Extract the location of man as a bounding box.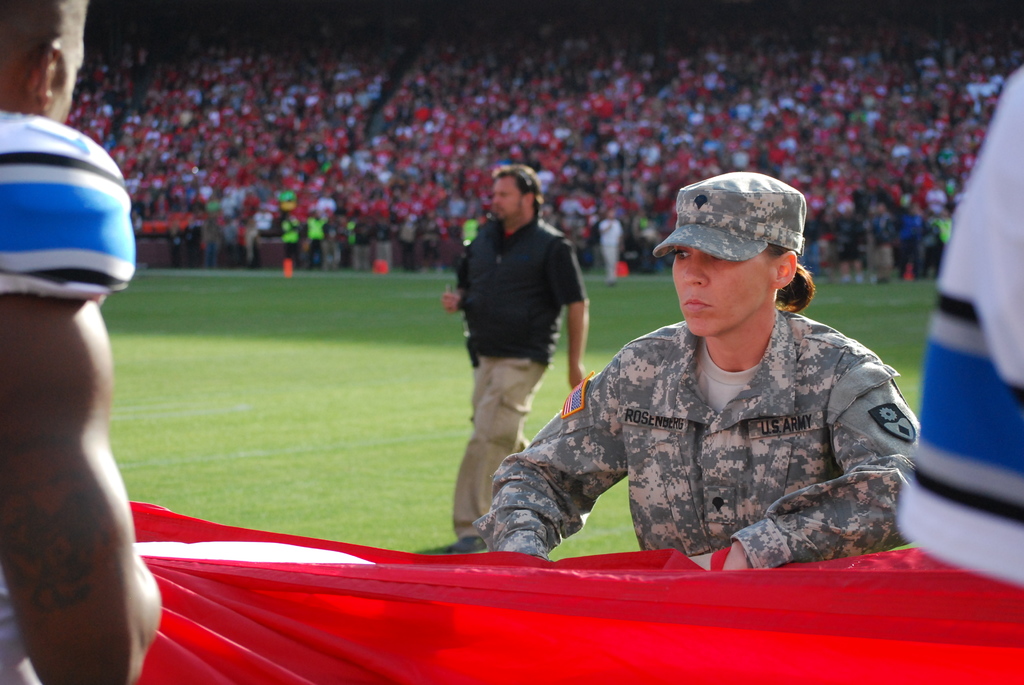
(0, 0, 164, 684).
